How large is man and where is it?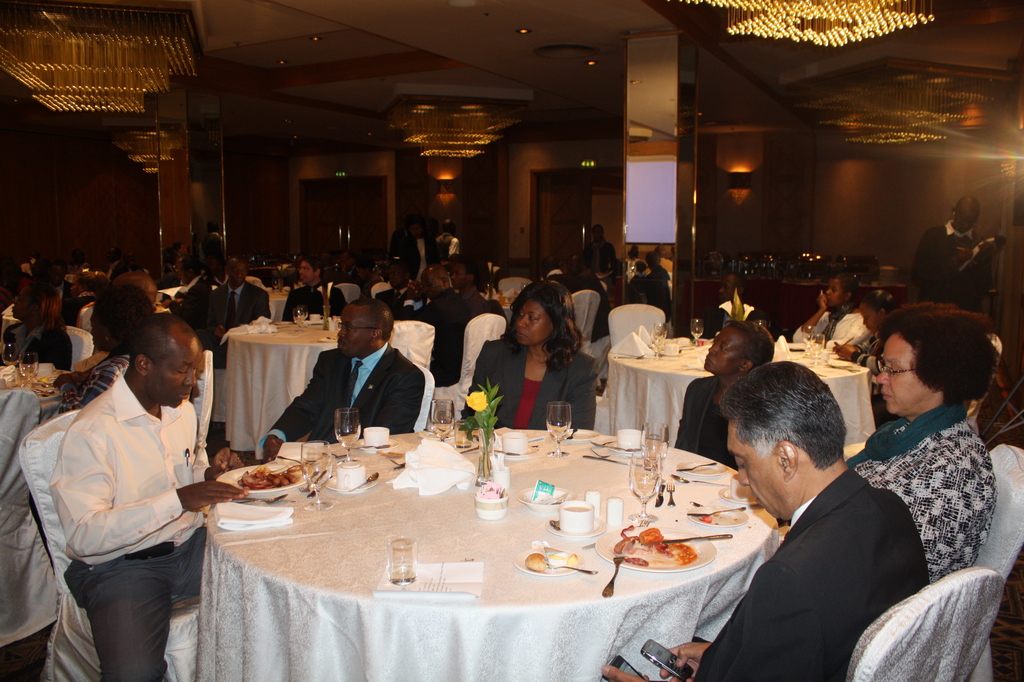
Bounding box: region(284, 257, 348, 323).
